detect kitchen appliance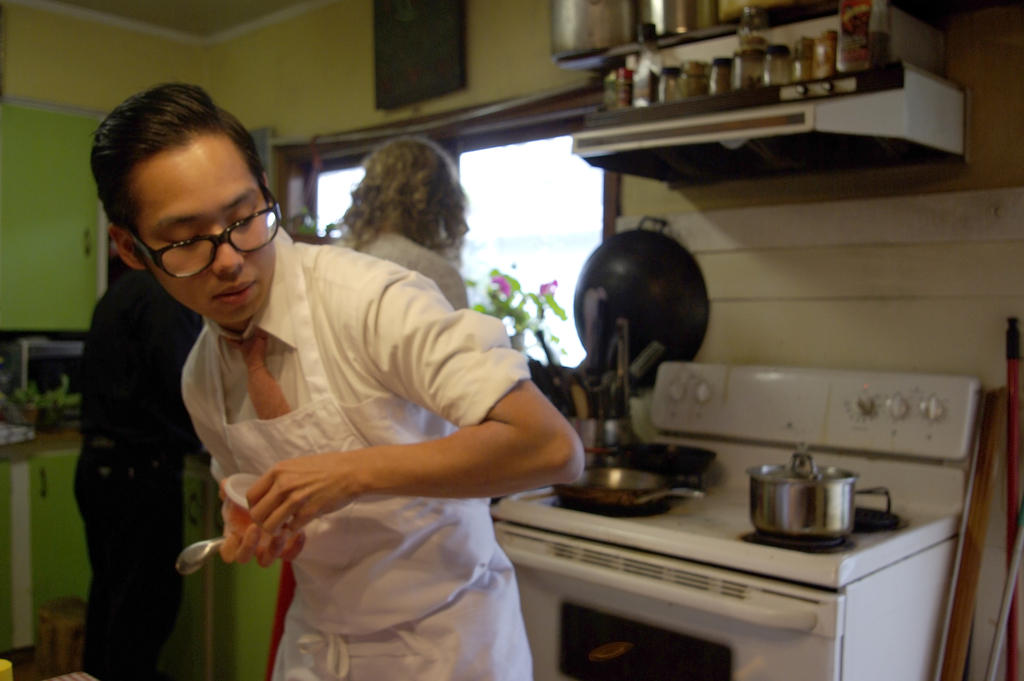
select_region(545, 4, 893, 78)
